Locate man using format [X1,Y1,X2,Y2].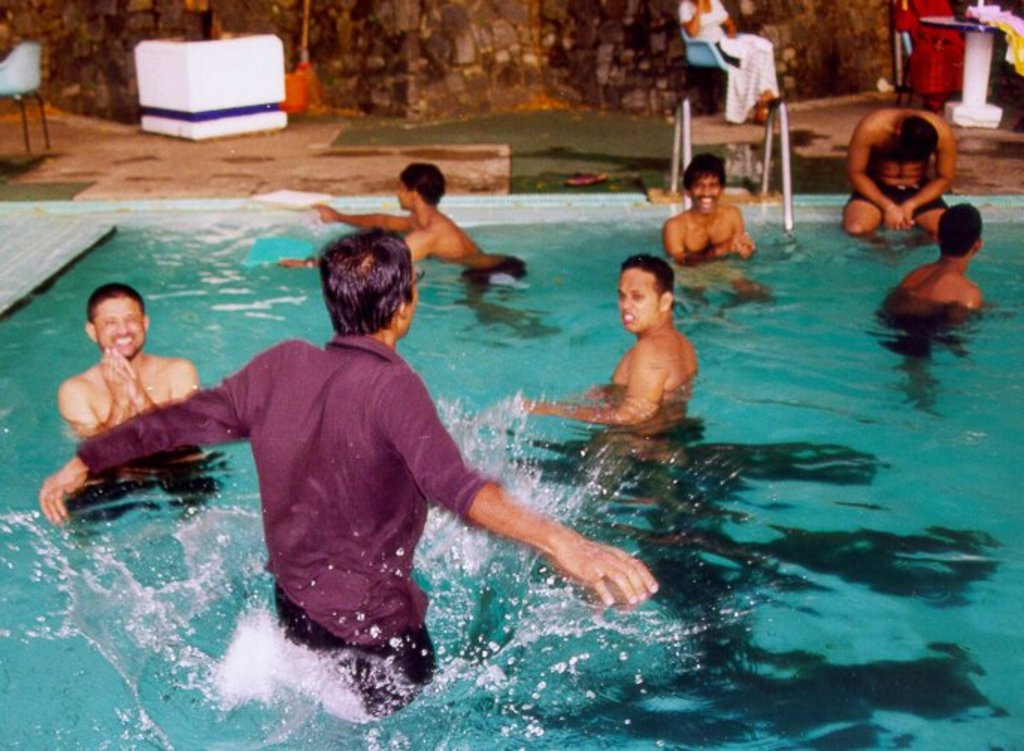
[660,149,755,261].
